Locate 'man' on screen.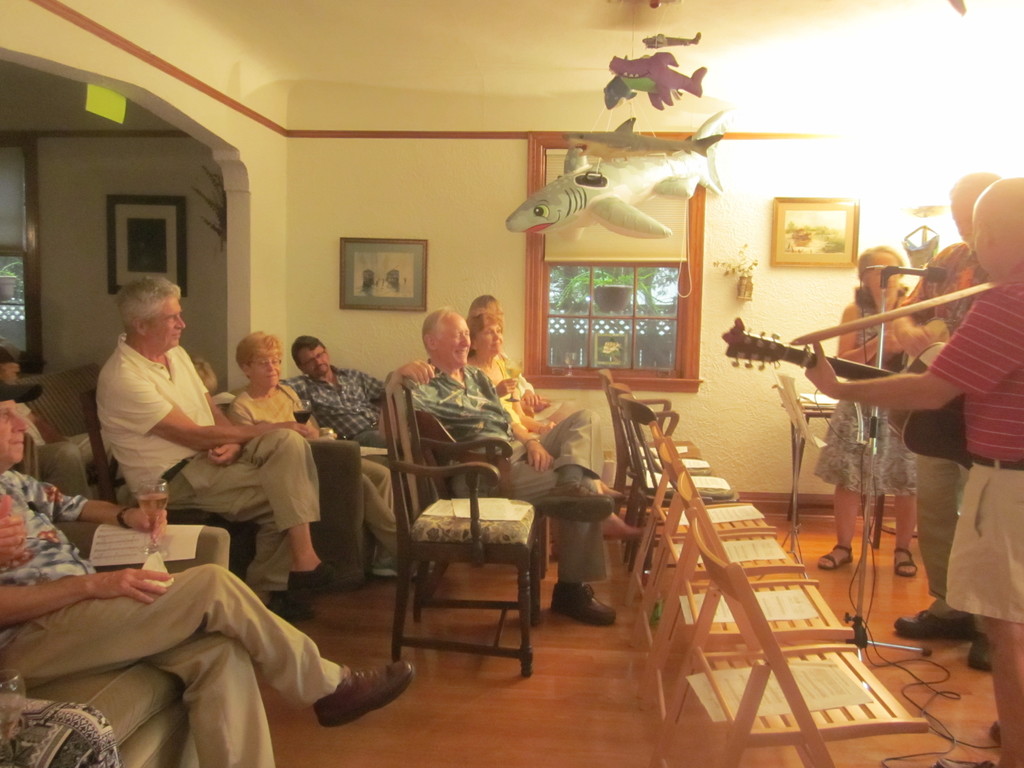
On screen at 0:381:413:767.
